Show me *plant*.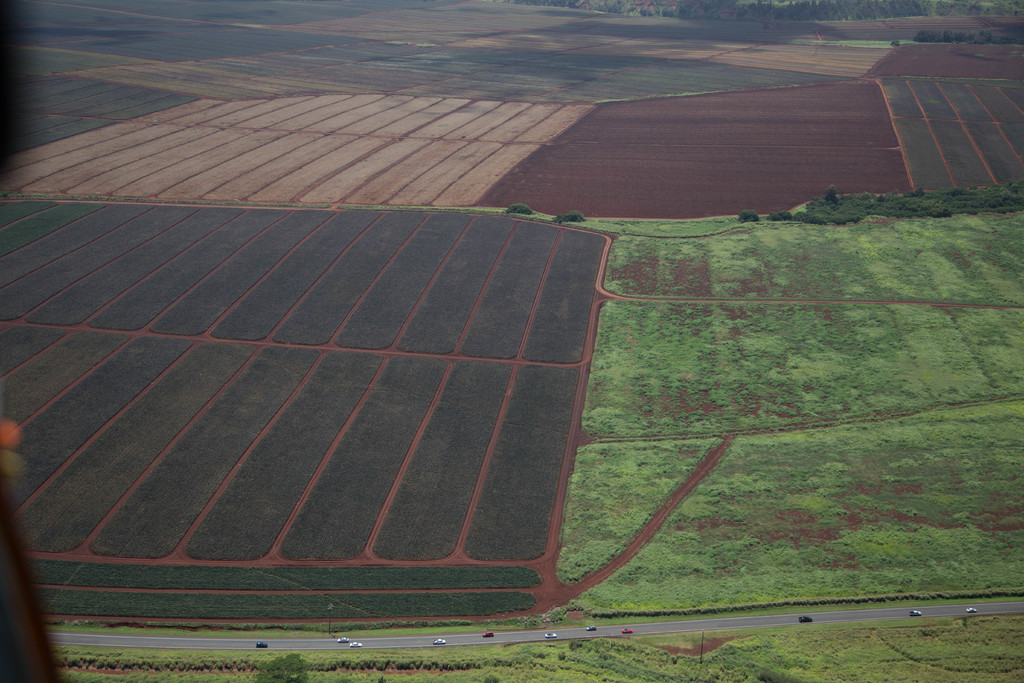
*plant* is here: locate(0, 183, 1023, 638).
